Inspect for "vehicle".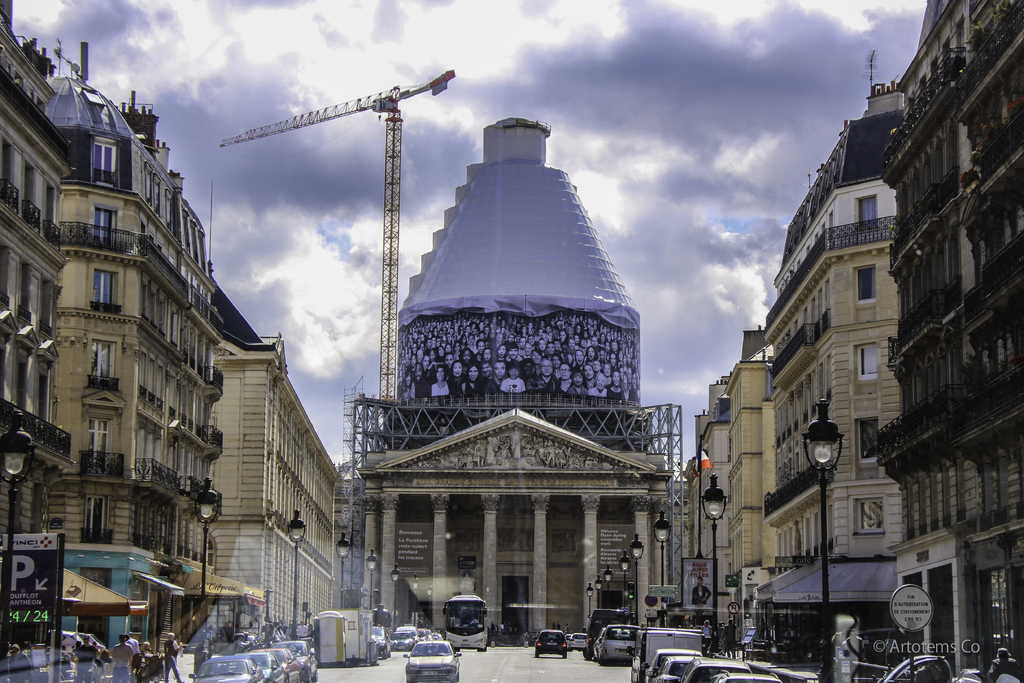
Inspection: [left=442, top=594, right=487, bottom=652].
